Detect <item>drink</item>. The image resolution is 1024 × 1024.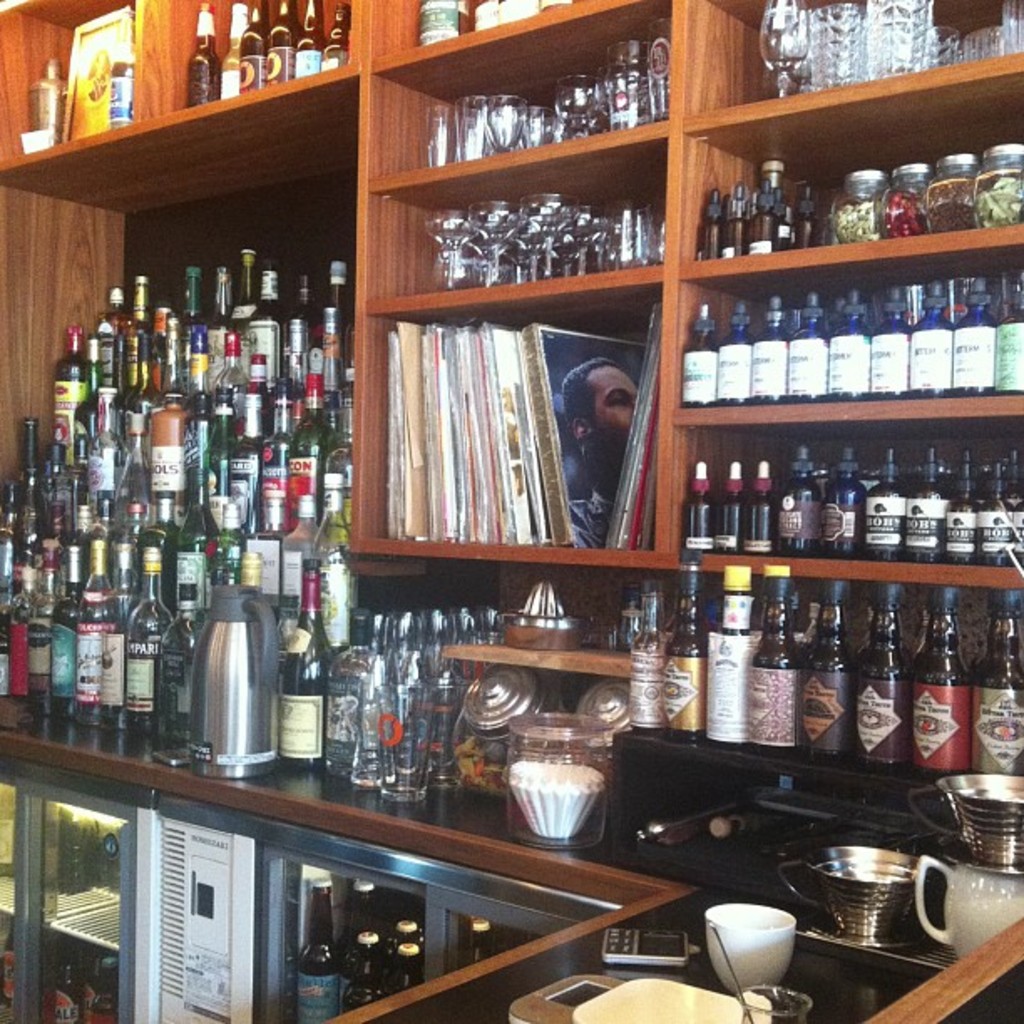
box(17, 418, 45, 574).
